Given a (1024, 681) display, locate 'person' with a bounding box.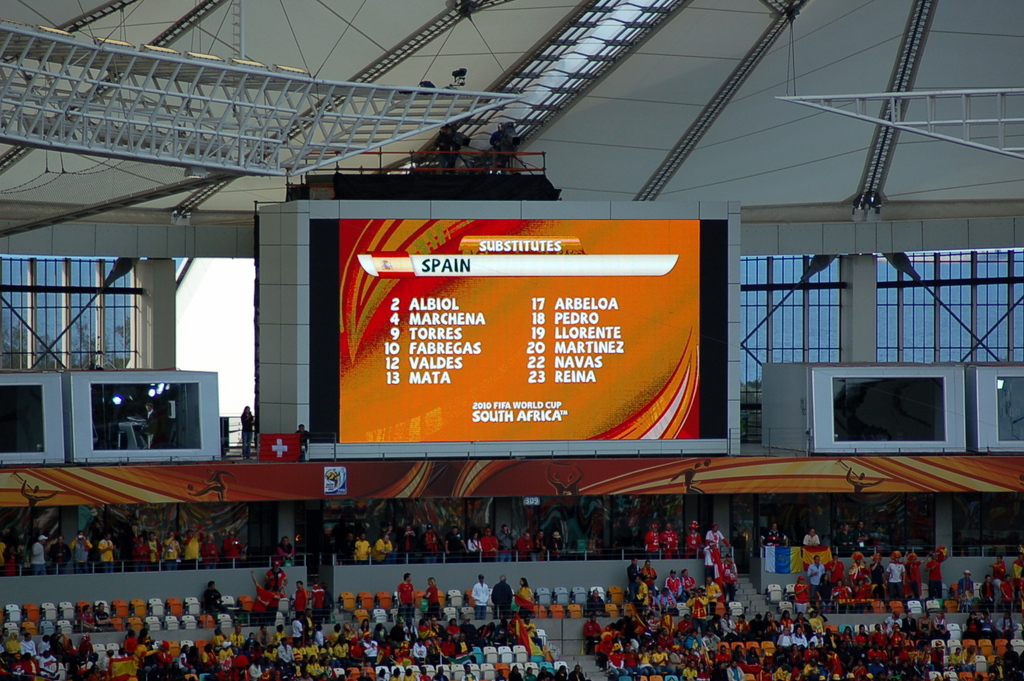
Located: [274,532,296,563].
